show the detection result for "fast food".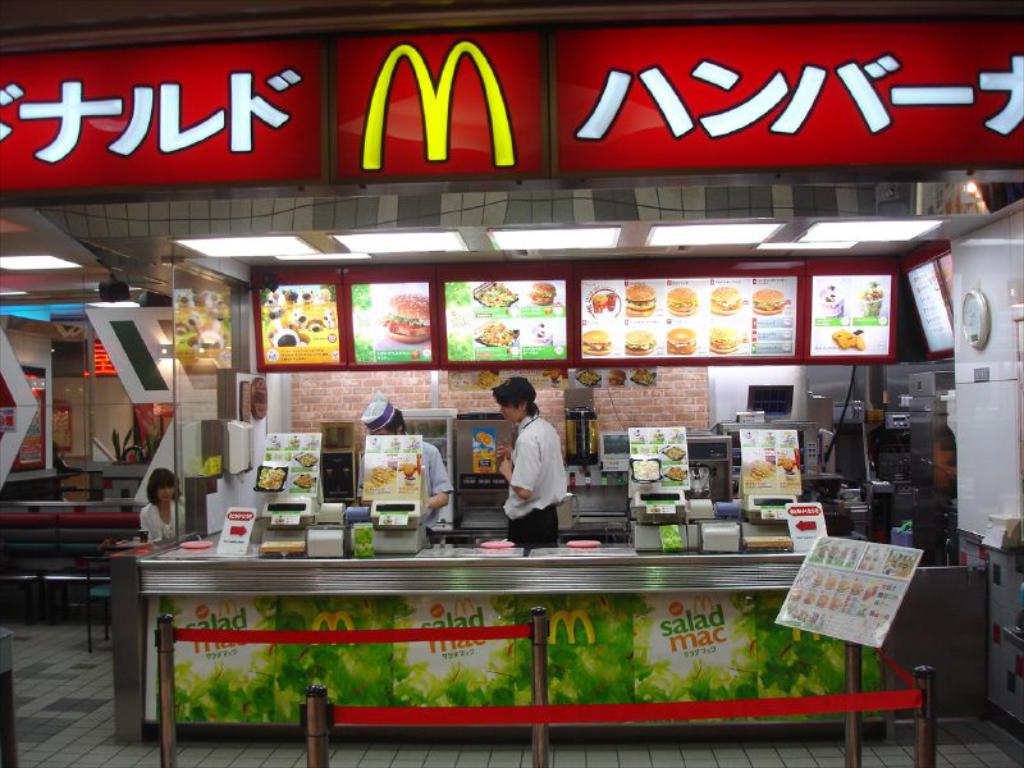
pyautogui.locateOnScreen(797, 605, 810, 626).
